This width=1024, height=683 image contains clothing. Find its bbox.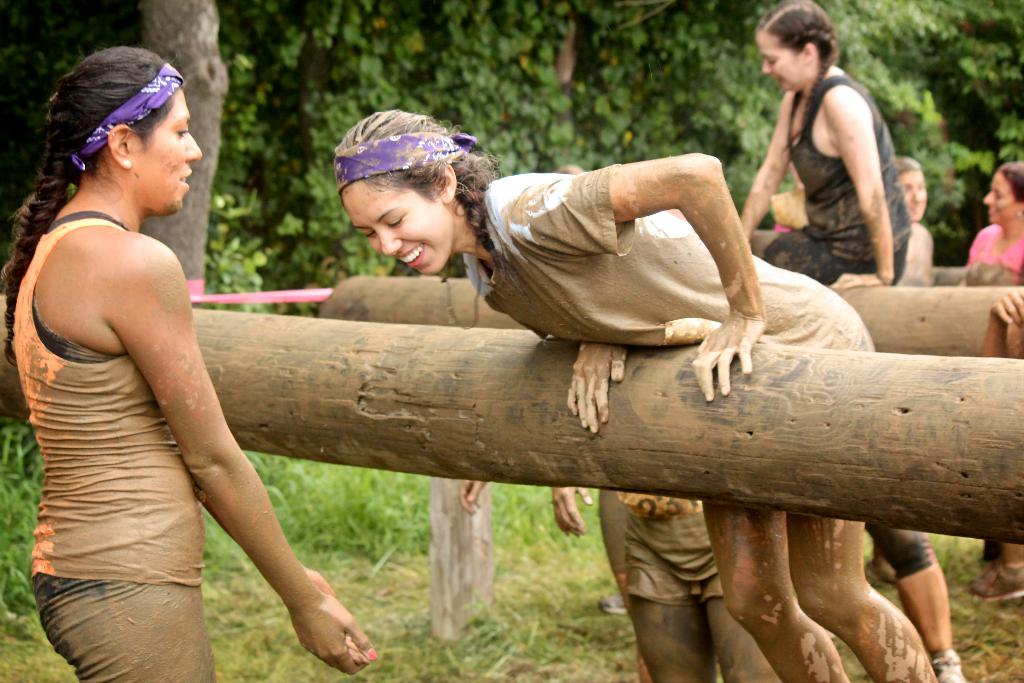
{"left": 11, "top": 208, "right": 220, "bottom": 682}.
